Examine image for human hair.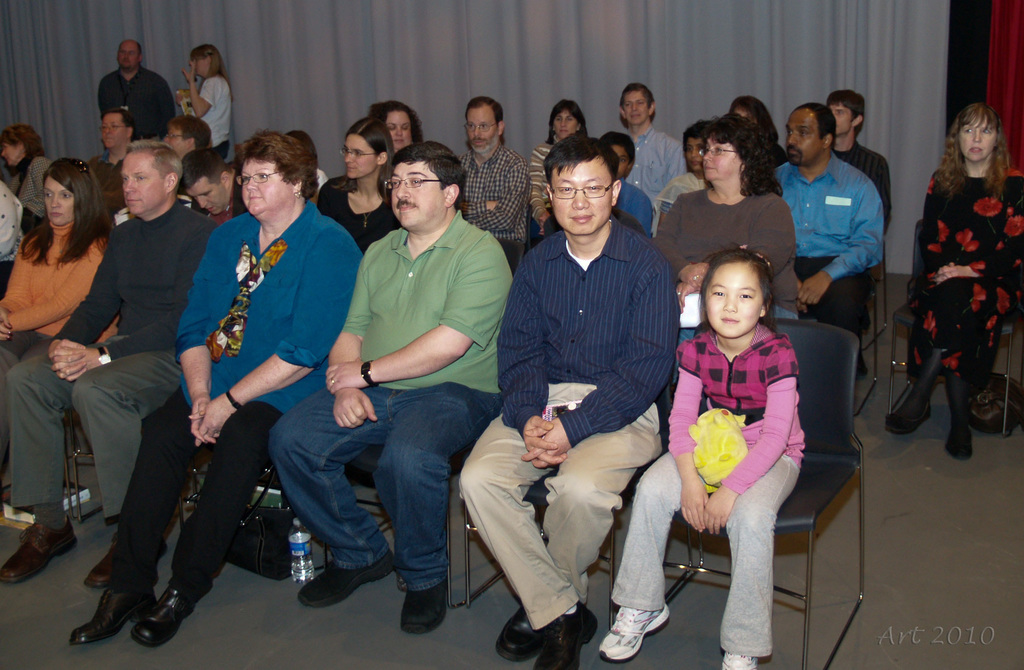
Examination result: (left=697, top=245, right=781, bottom=332).
